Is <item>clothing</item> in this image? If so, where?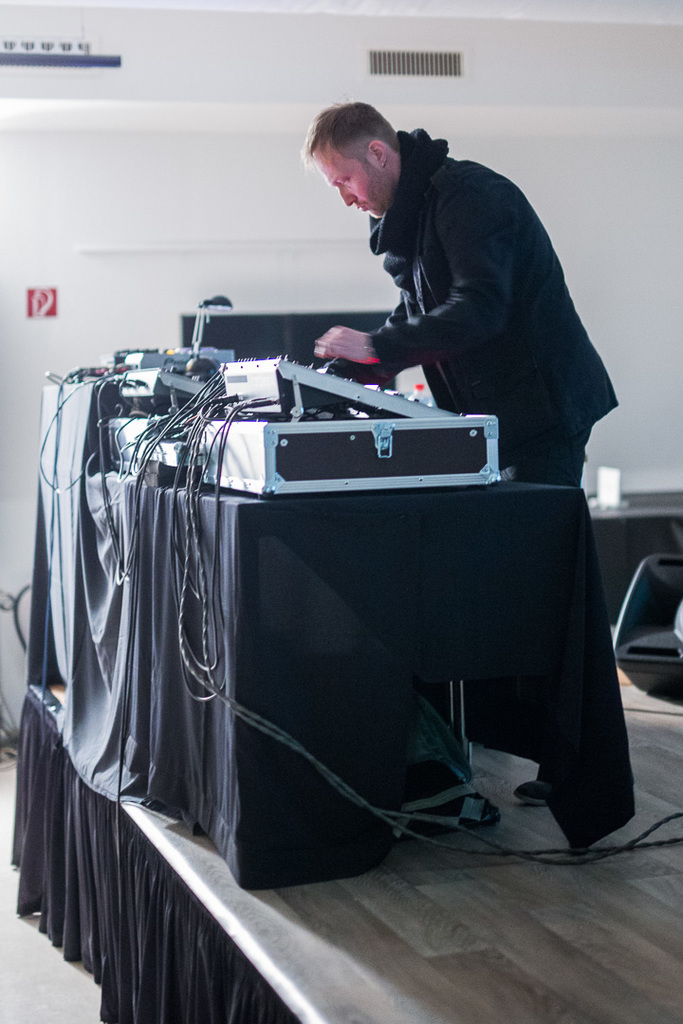
Yes, at [359,119,630,487].
